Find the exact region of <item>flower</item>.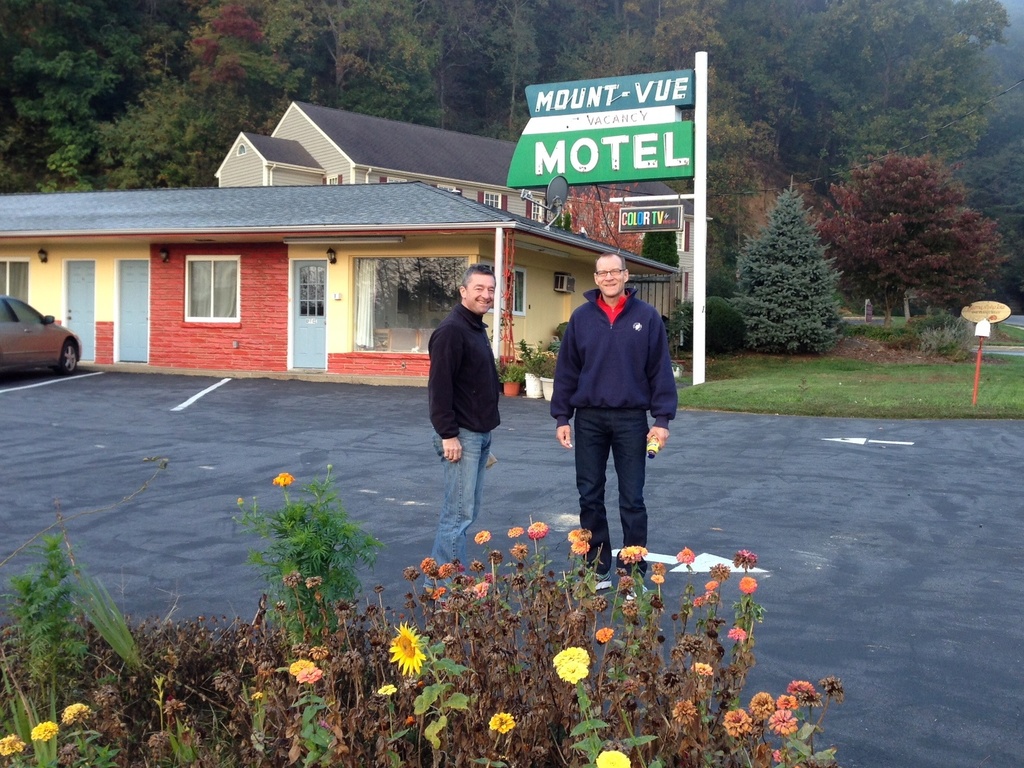
Exact region: 506:527:528:540.
